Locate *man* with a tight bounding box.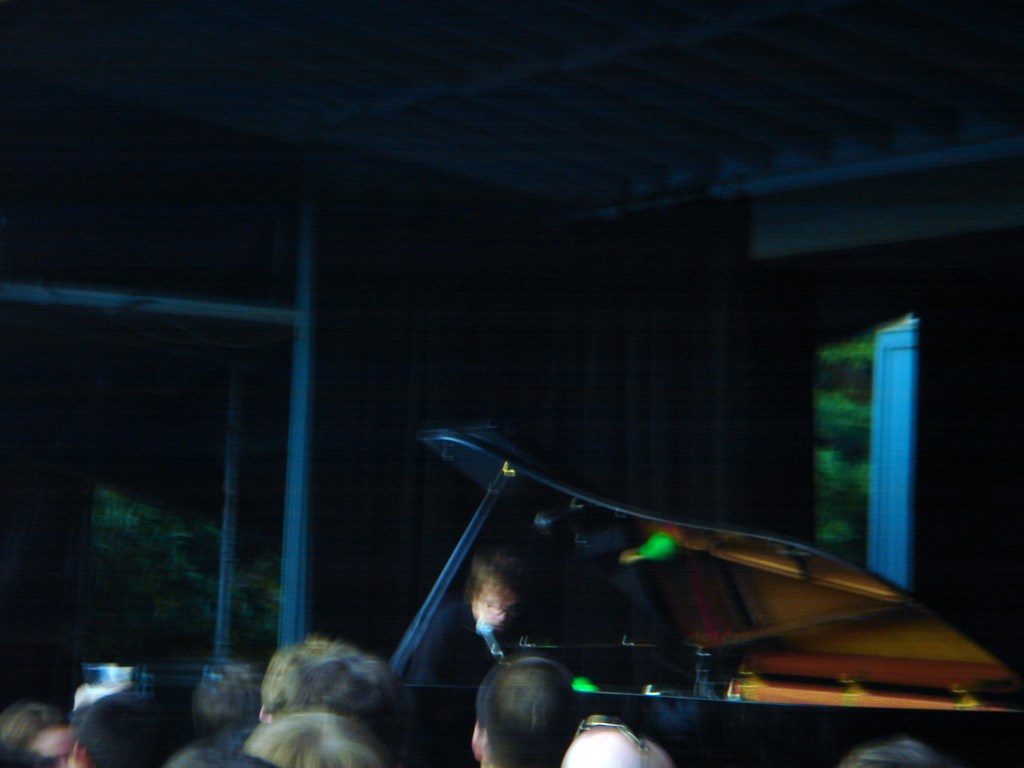
region(259, 639, 394, 723).
